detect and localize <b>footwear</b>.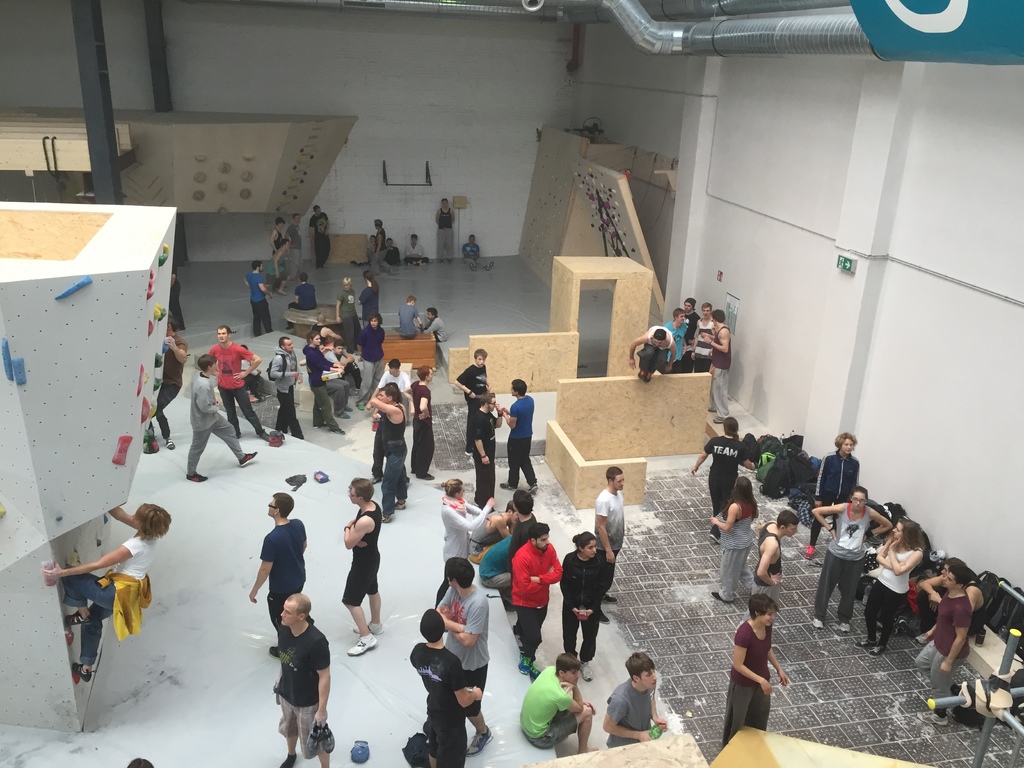
Localized at left=239, top=451, right=257, bottom=466.
